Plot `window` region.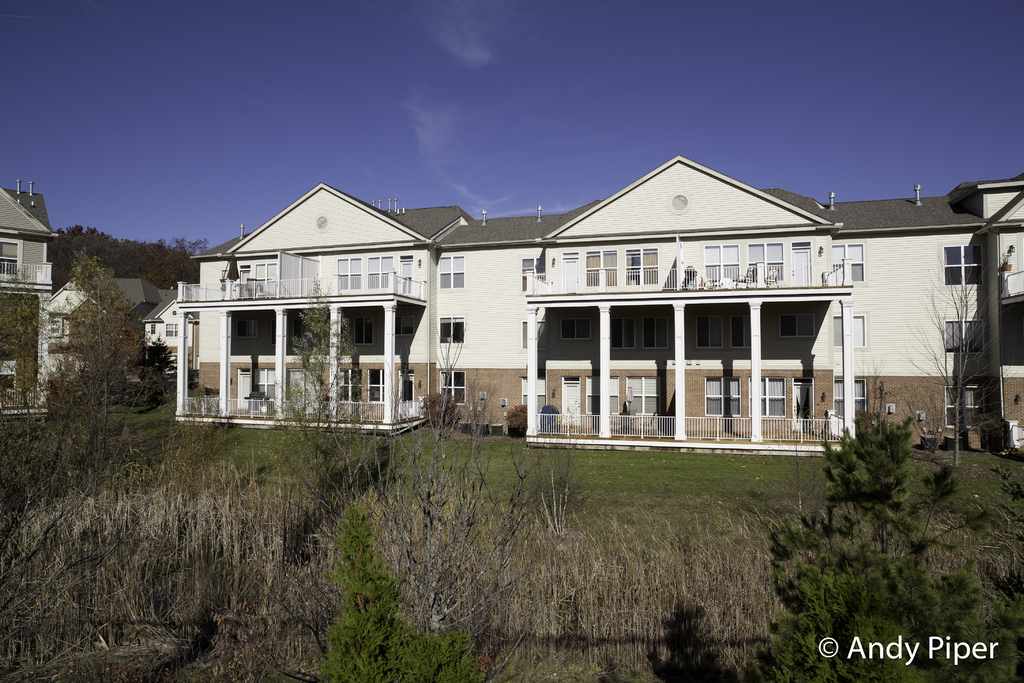
Plotted at left=945, top=246, right=986, bottom=286.
